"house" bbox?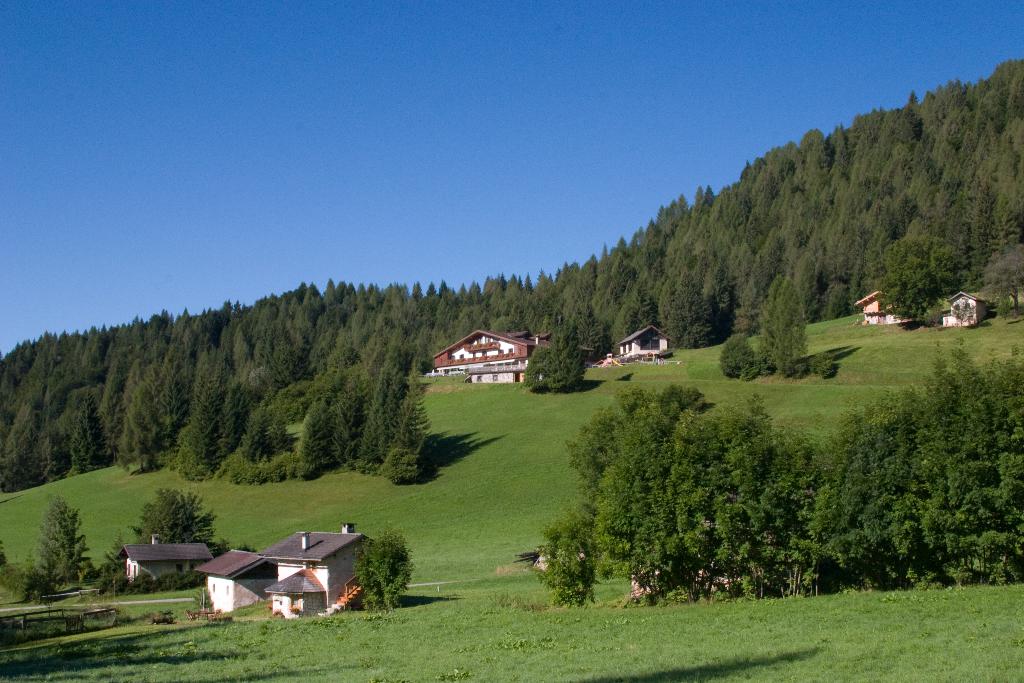
box=[191, 543, 279, 618]
